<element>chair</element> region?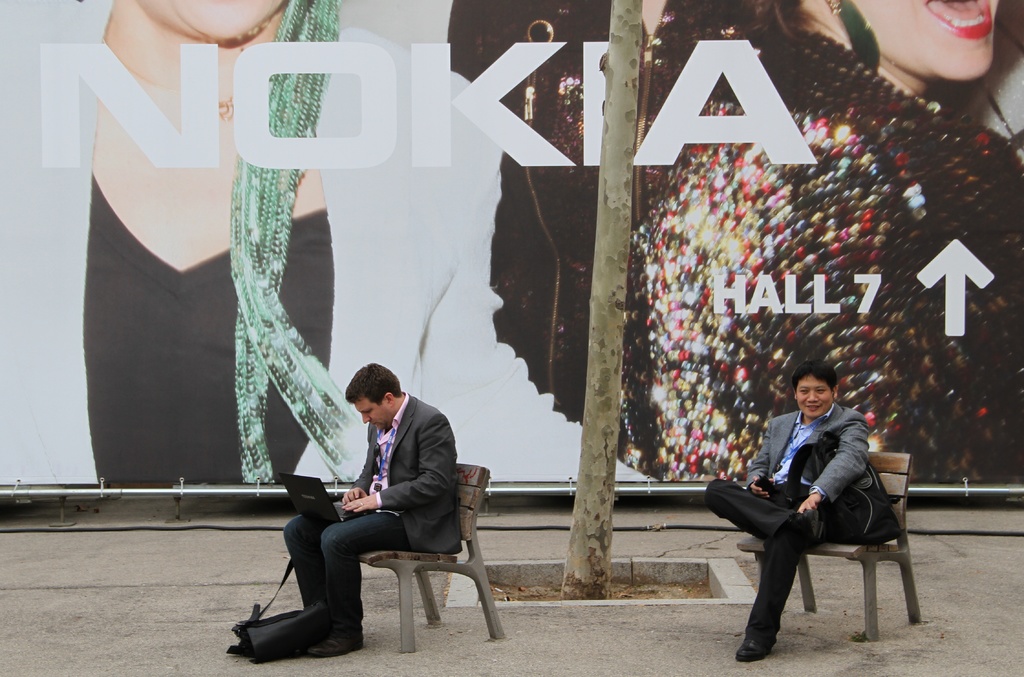
box=[252, 450, 497, 656]
